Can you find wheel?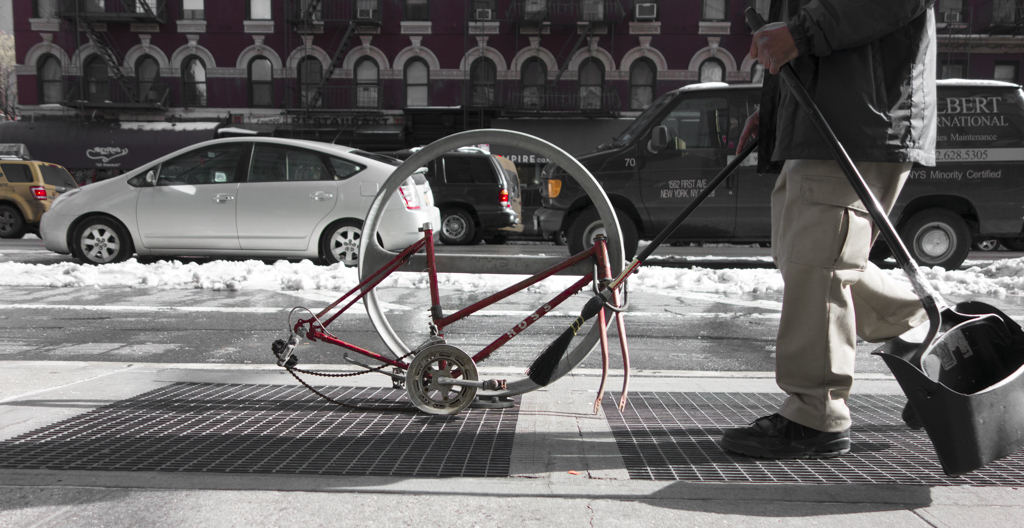
Yes, bounding box: pyautogui.locateOnScreen(901, 207, 972, 270).
